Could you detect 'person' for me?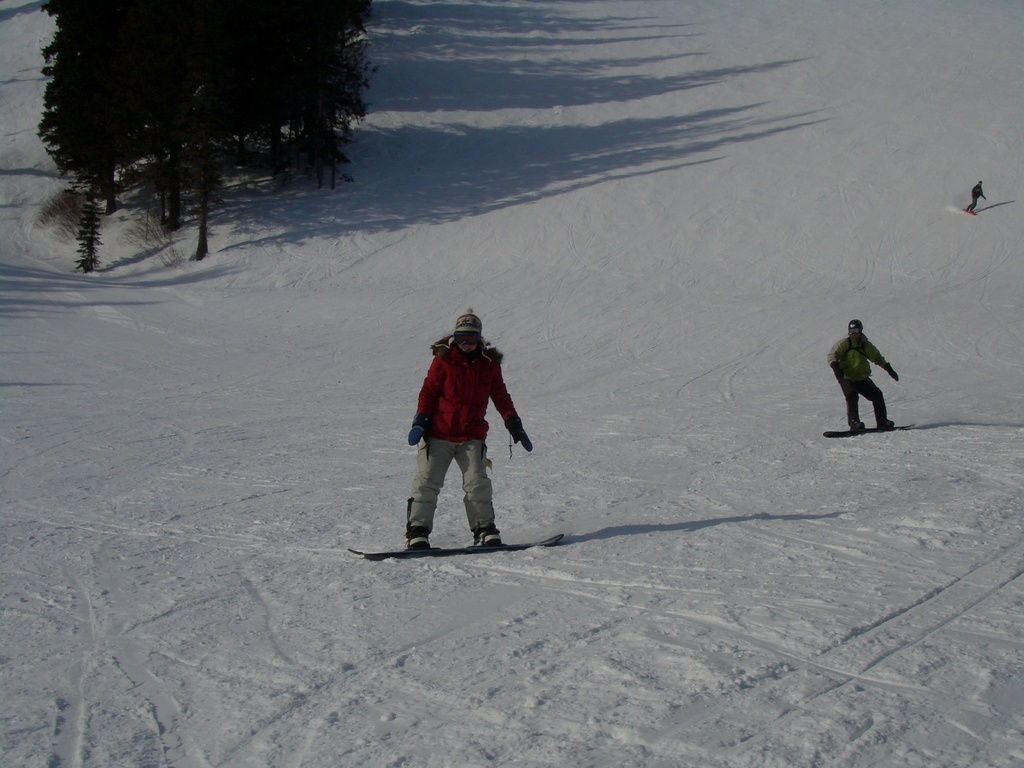
Detection result: x1=968, y1=178, x2=988, y2=214.
